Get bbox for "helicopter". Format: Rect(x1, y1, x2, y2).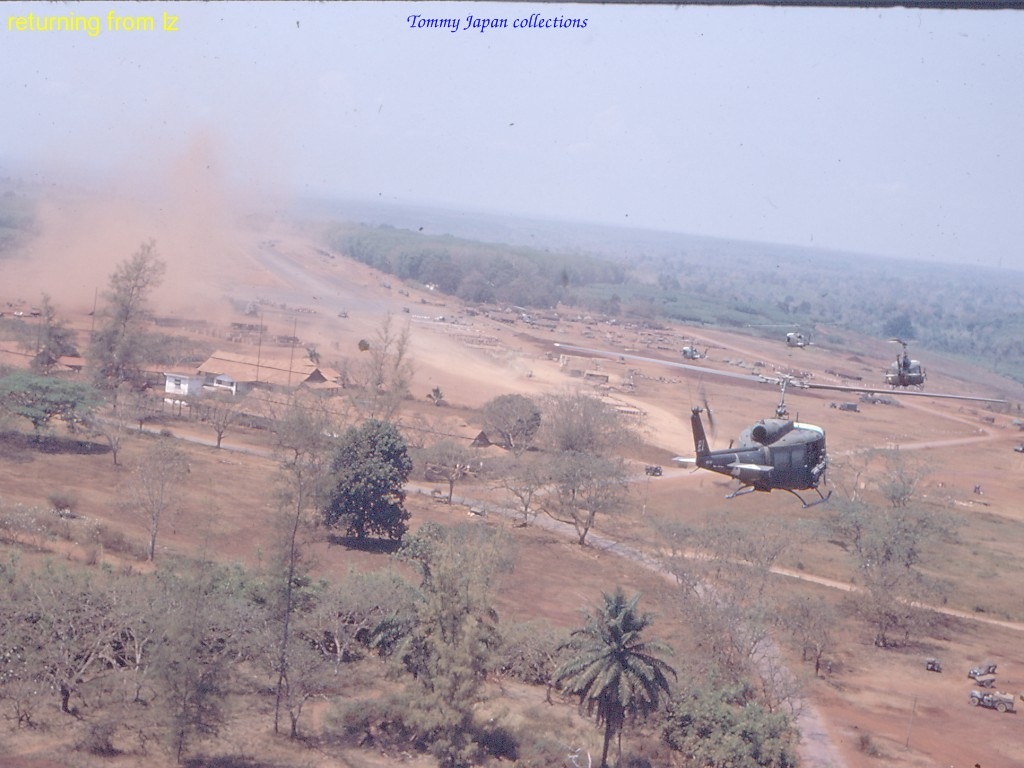
Rect(560, 344, 1004, 508).
